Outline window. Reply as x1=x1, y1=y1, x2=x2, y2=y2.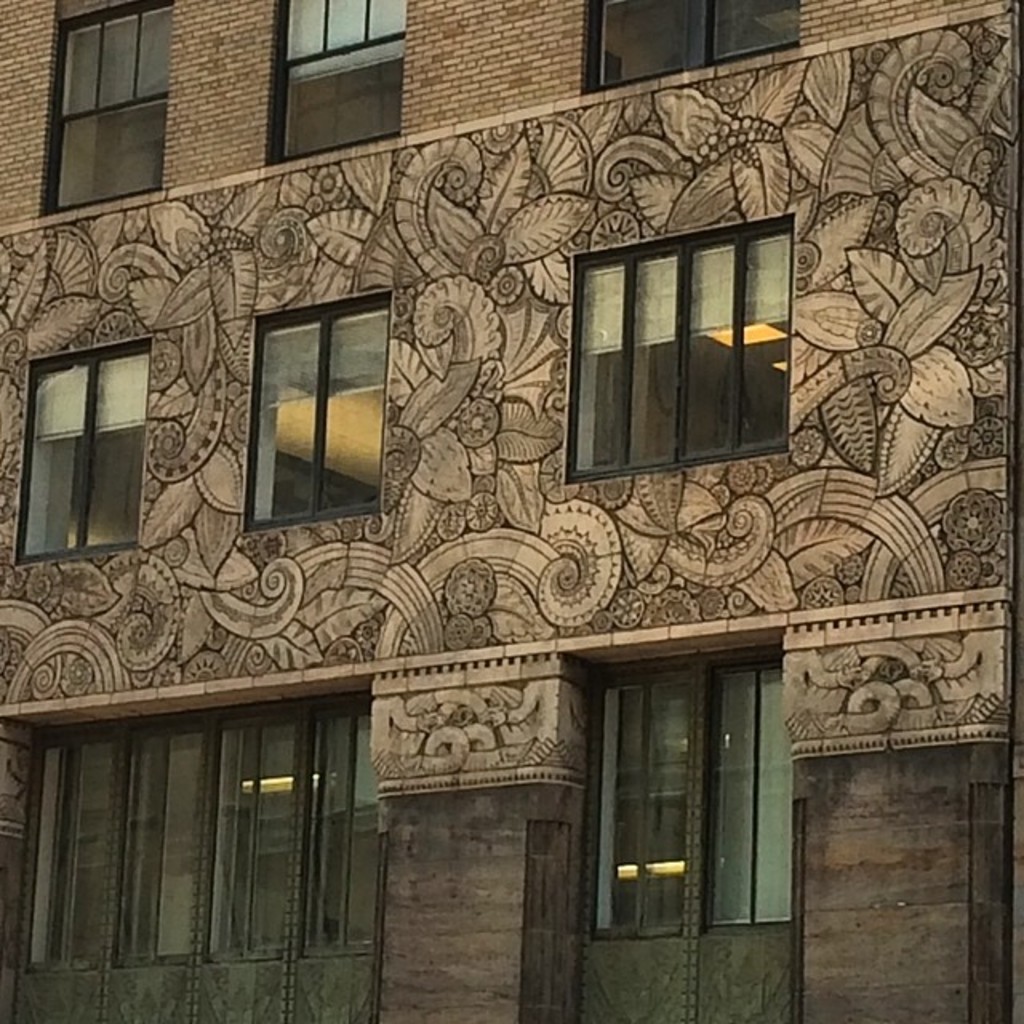
x1=581, y1=2, x2=803, y2=85.
